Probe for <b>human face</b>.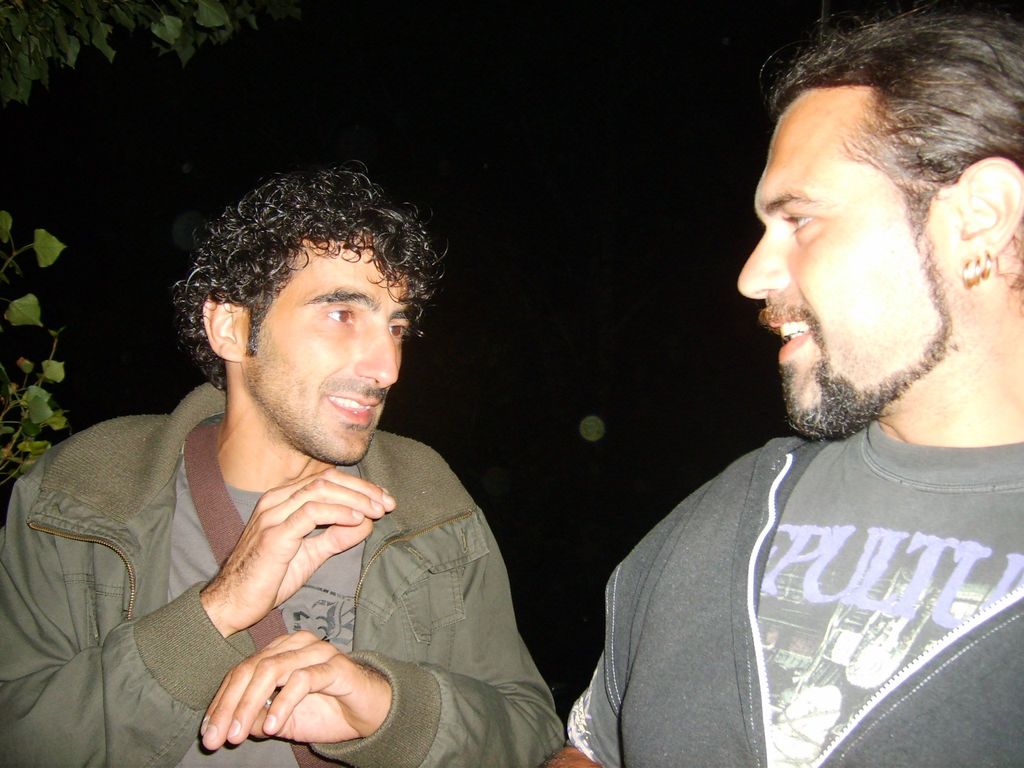
Probe result: left=244, top=240, right=412, bottom=463.
